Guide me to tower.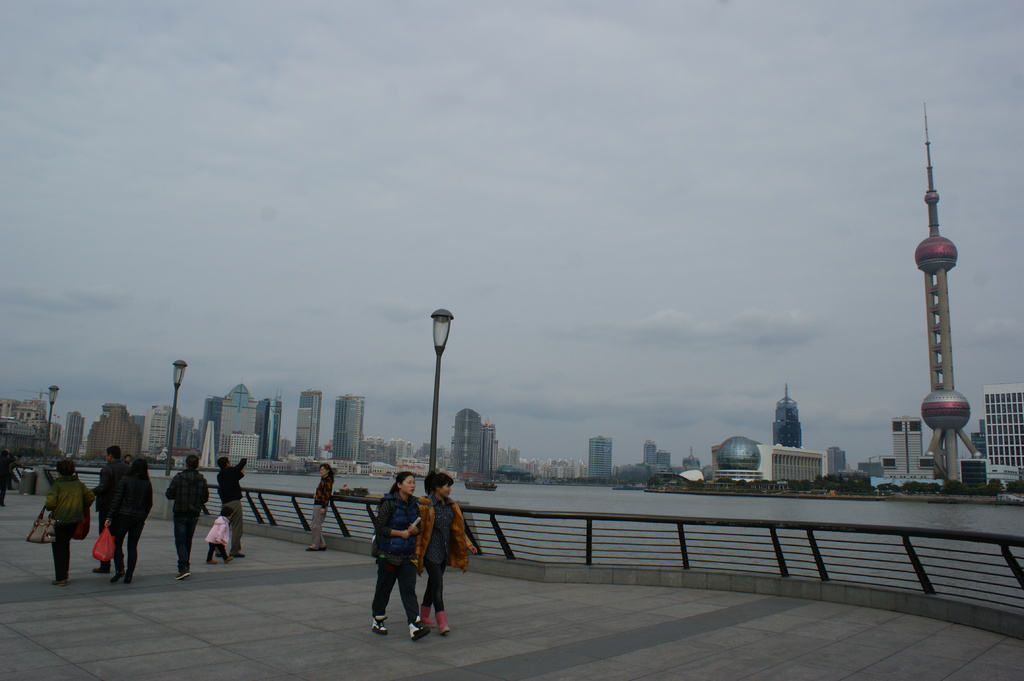
Guidance: 84, 410, 135, 459.
